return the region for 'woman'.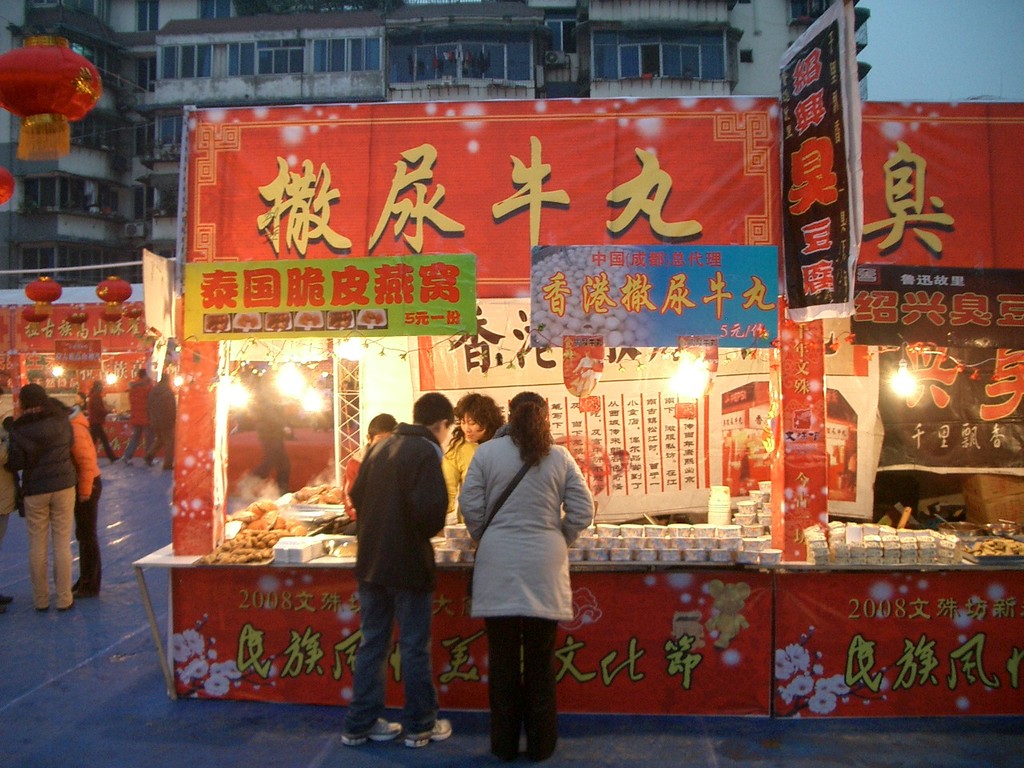
(left=456, top=385, right=588, bottom=752).
